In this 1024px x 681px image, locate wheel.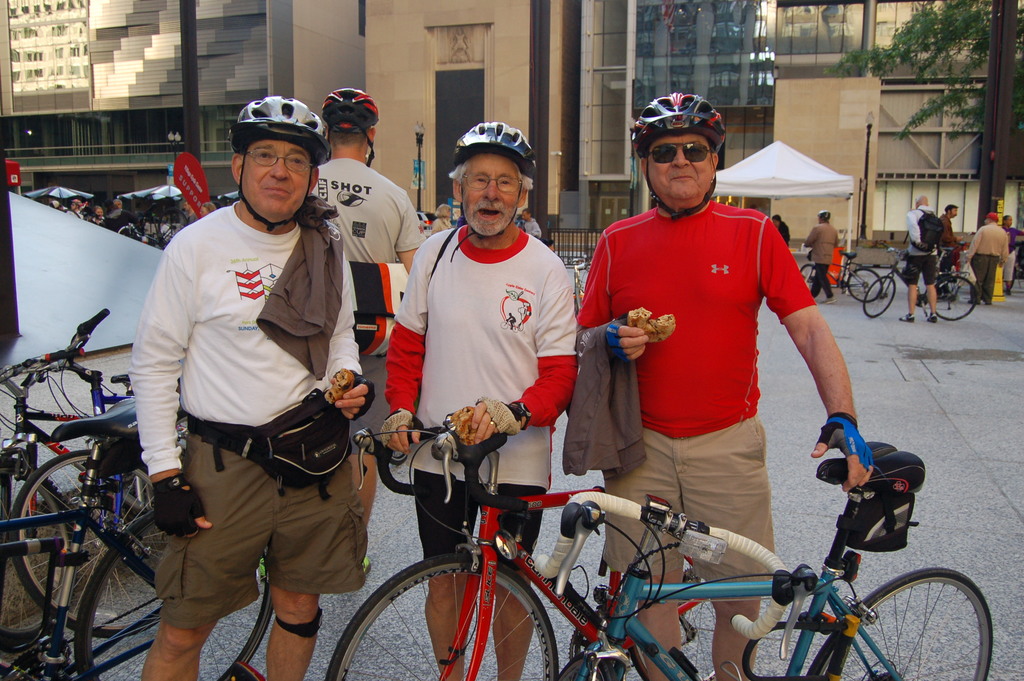
Bounding box: detection(557, 648, 612, 680).
